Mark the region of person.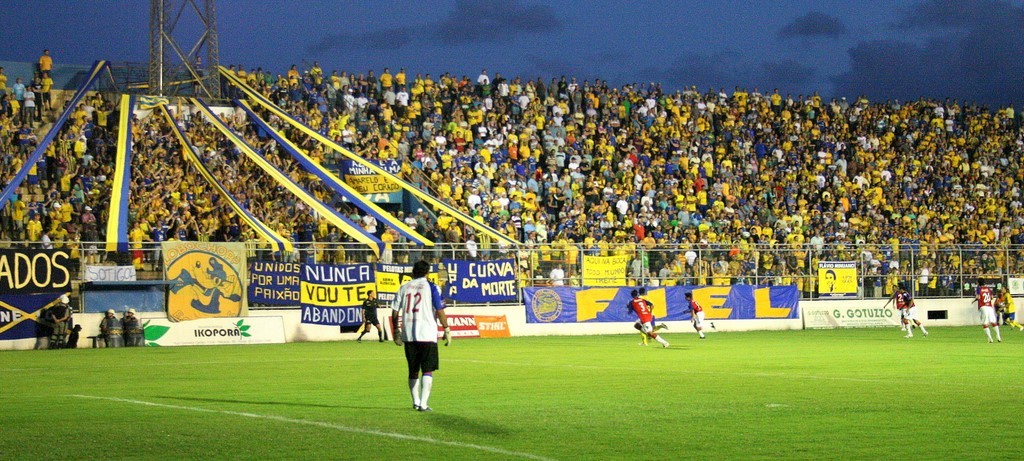
Region: detection(66, 309, 79, 349).
